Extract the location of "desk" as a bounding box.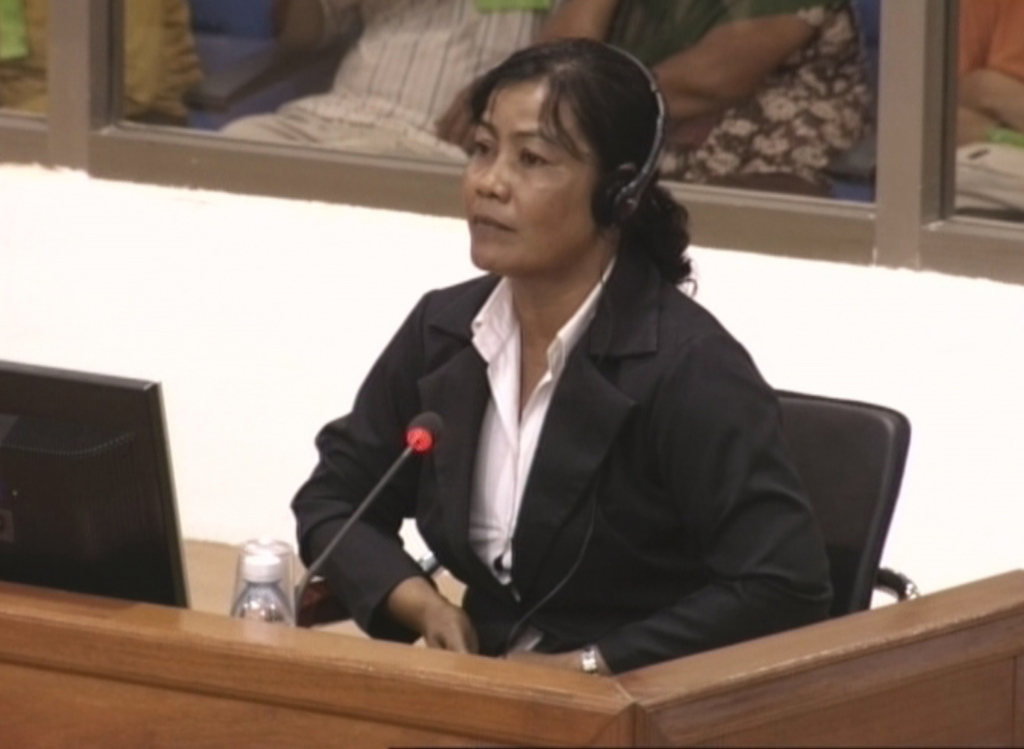
x1=0 y1=539 x2=1023 y2=748.
